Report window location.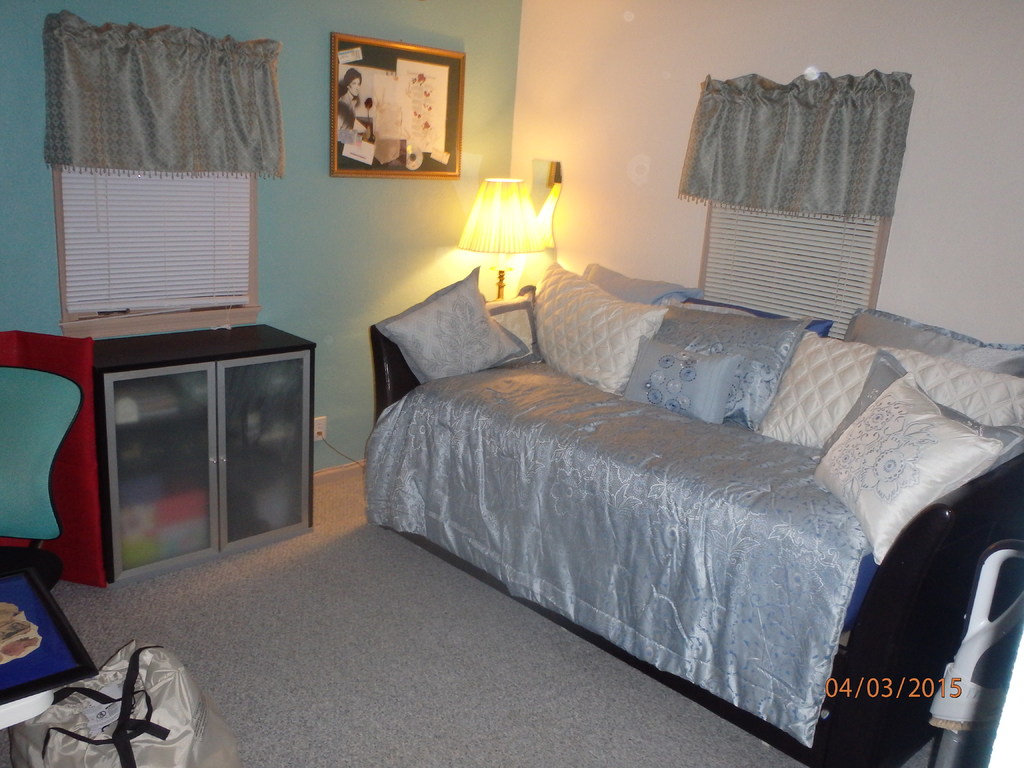
Report: (691, 78, 903, 343).
